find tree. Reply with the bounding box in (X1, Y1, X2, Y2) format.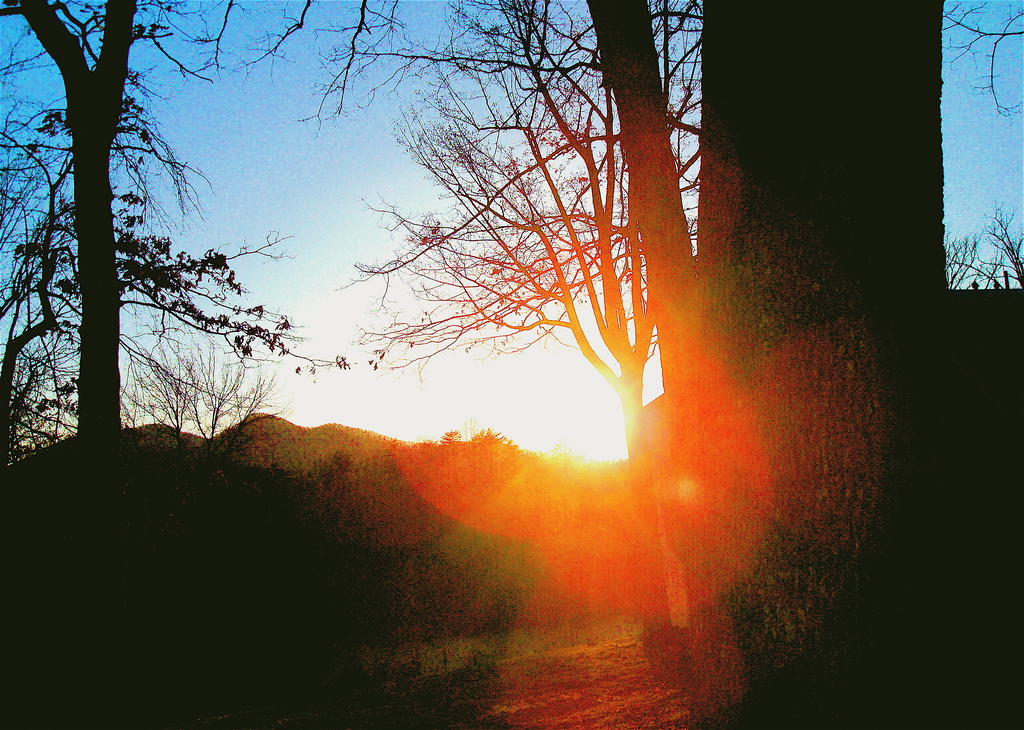
(338, 0, 704, 456).
